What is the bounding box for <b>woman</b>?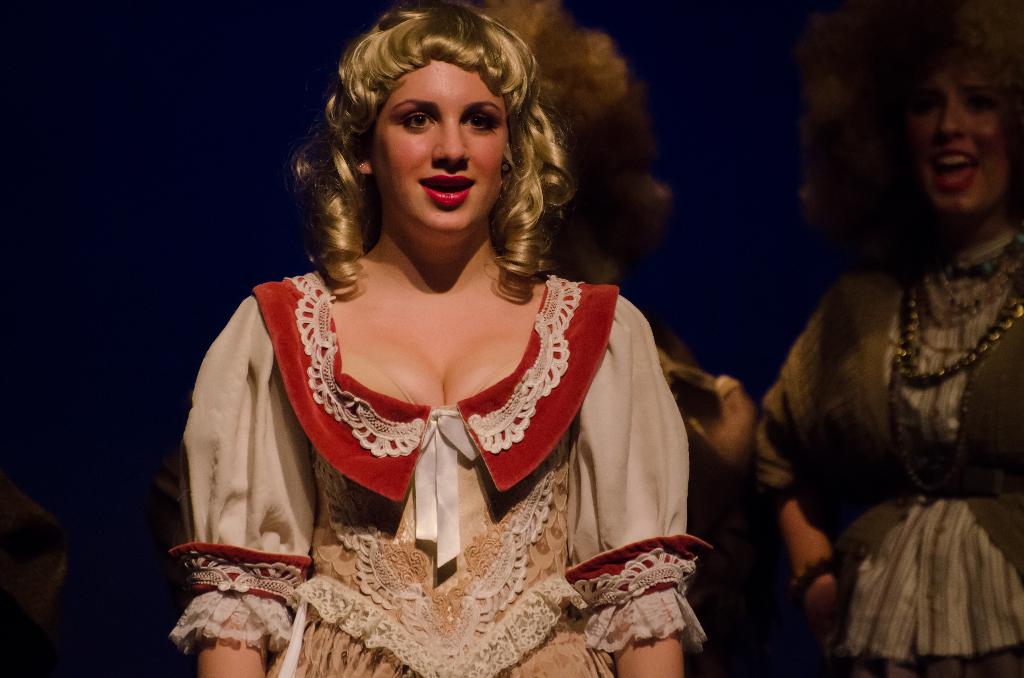
pyautogui.locateOnScreen(183, 3, 692, 627).
